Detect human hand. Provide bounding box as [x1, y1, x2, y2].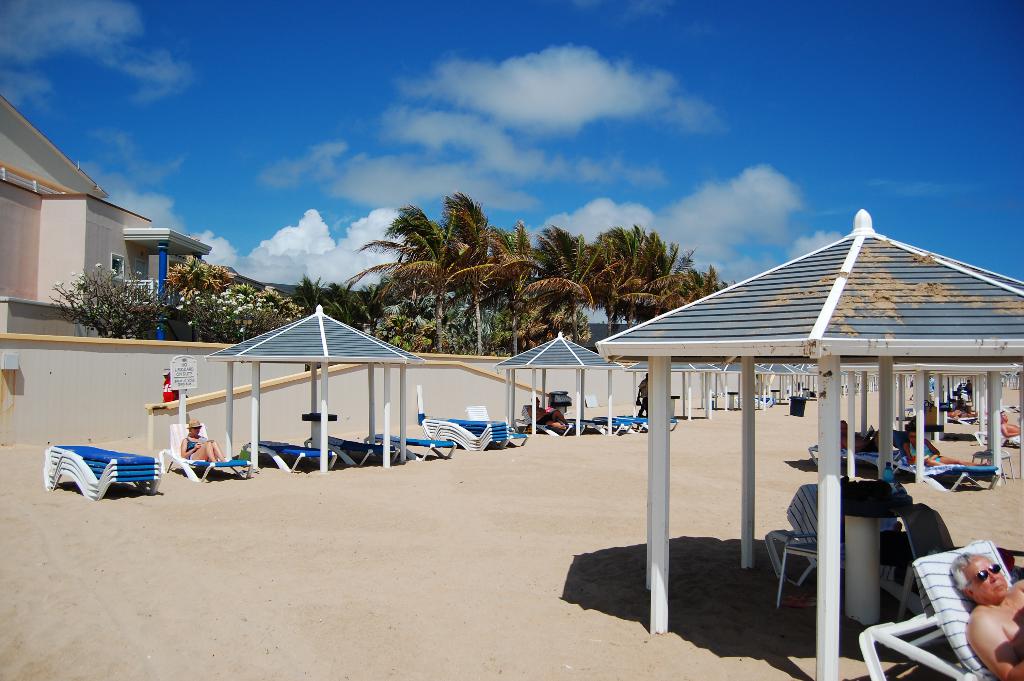
[194, 441, 201, 448].
